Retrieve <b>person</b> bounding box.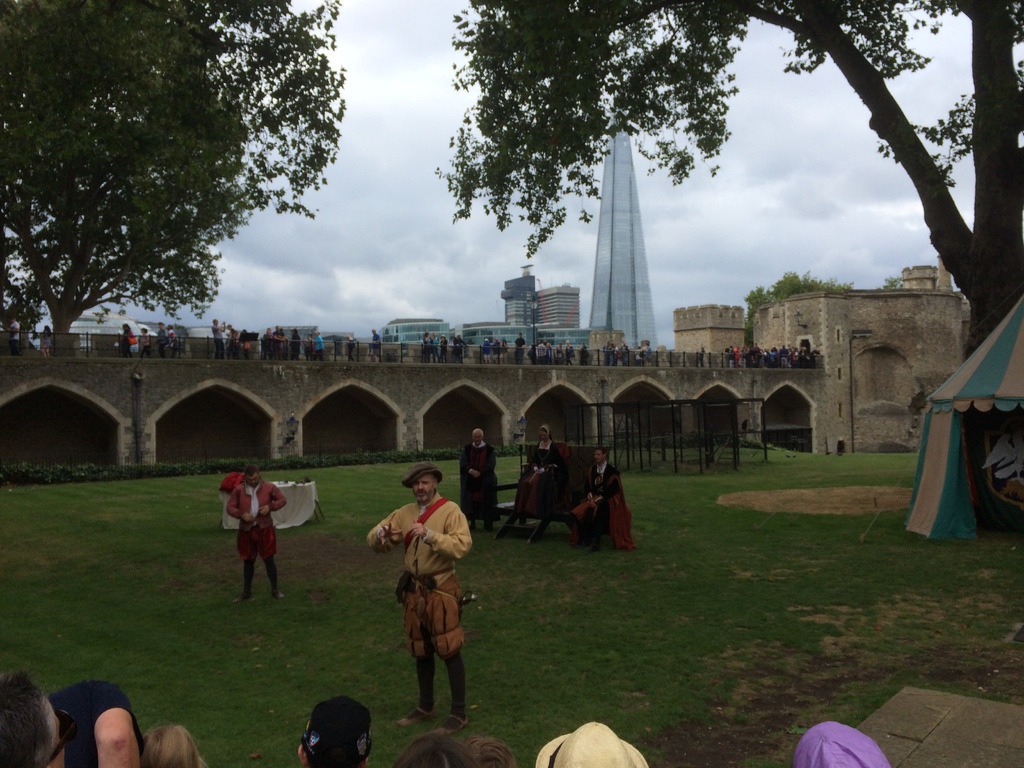
Bounding box: bbox=(791, 723, 893, 767).
